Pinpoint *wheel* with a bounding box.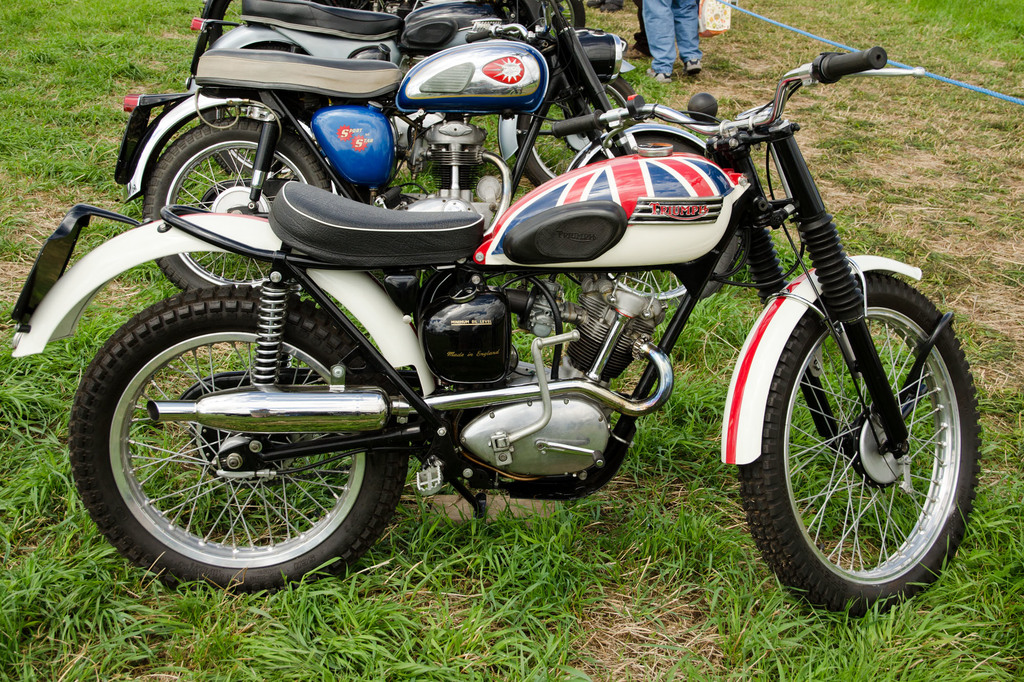
locate(67, 286, 410, 592).
